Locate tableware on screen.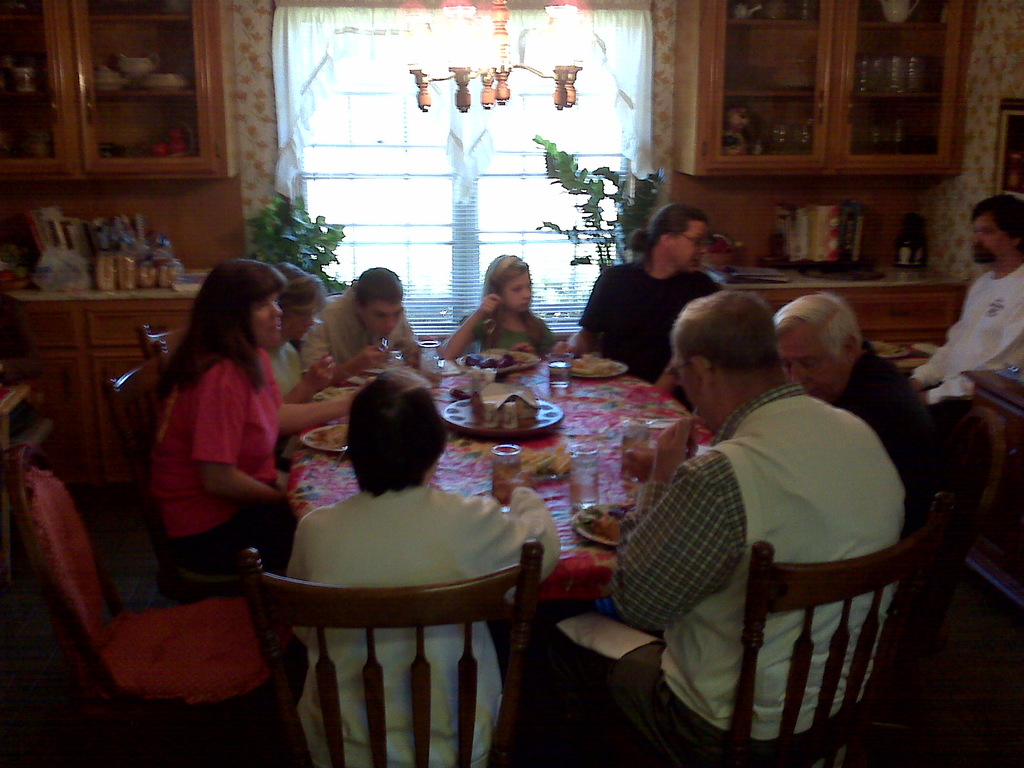
On screen at locate(359, 351, 406, 373).
